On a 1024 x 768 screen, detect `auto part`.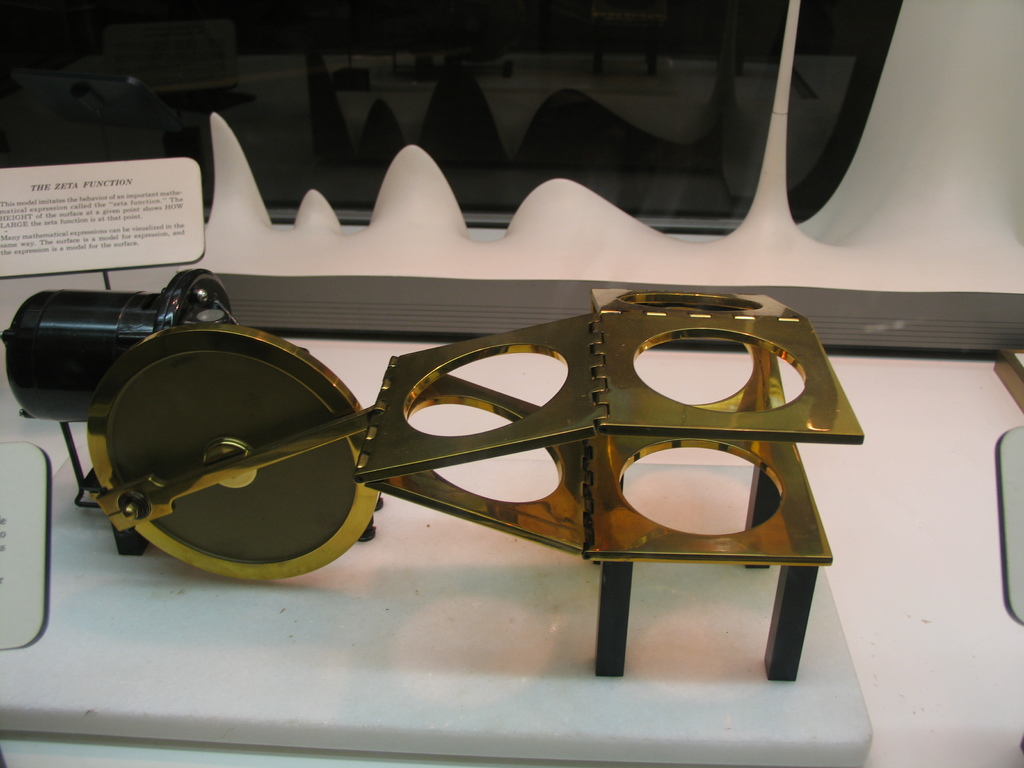
{"x1": 0, "y1": 270, "x2": 242, "y2": 500}.
